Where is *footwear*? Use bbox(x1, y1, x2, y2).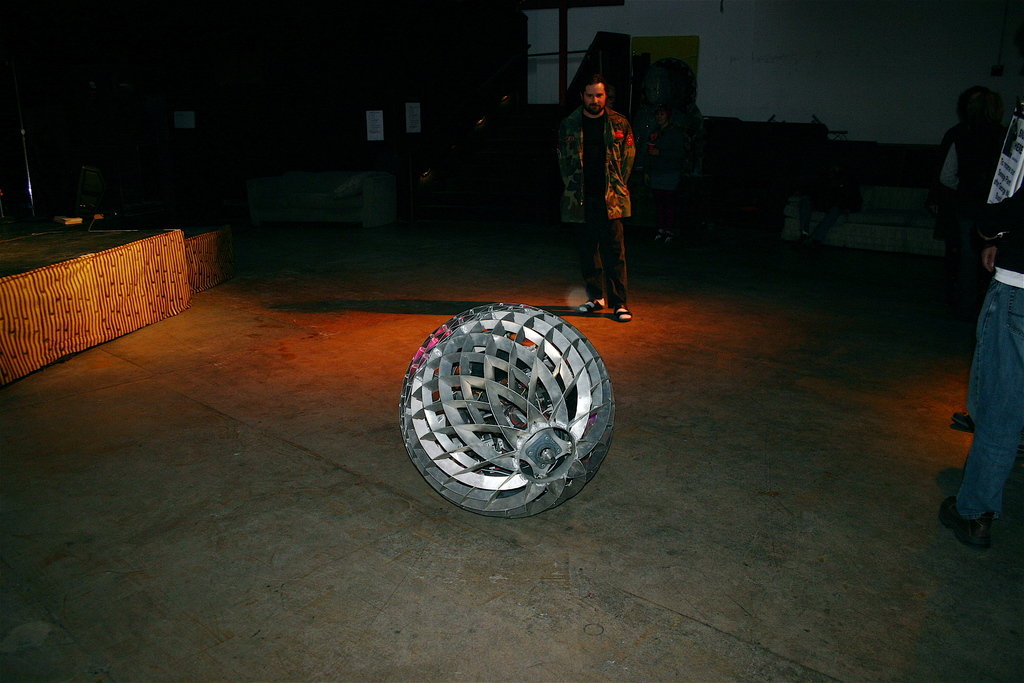
bbox(948, 493, 1011, 569).
